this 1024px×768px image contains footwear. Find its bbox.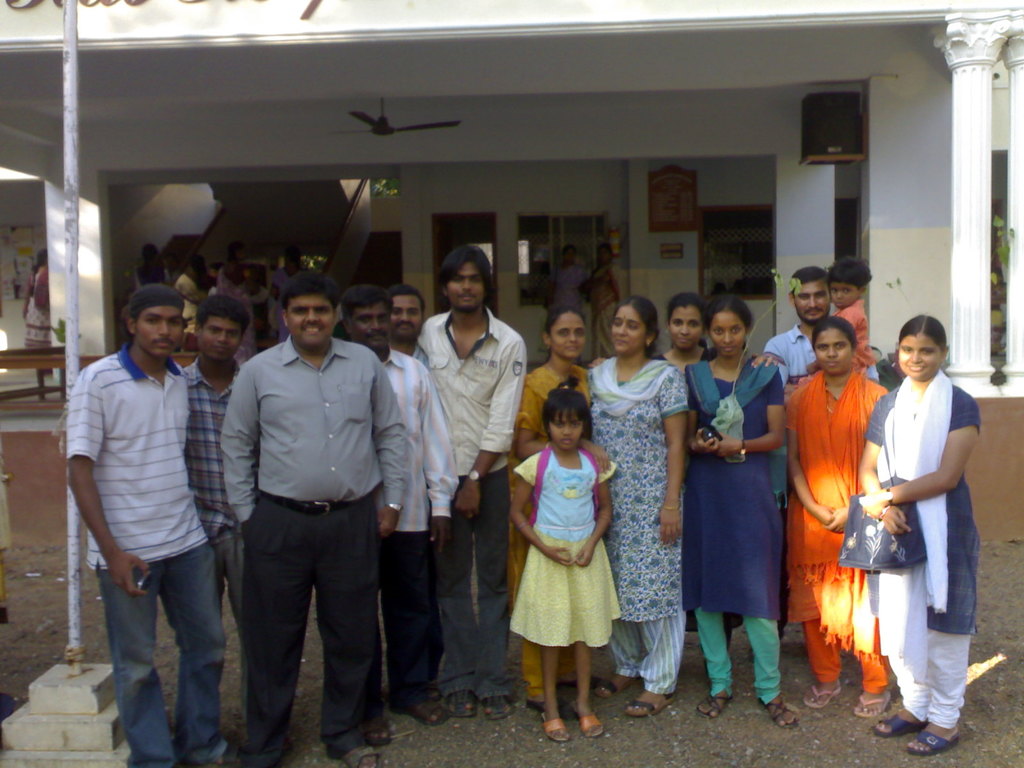
<region>690, 693, 735, 721</region>.
